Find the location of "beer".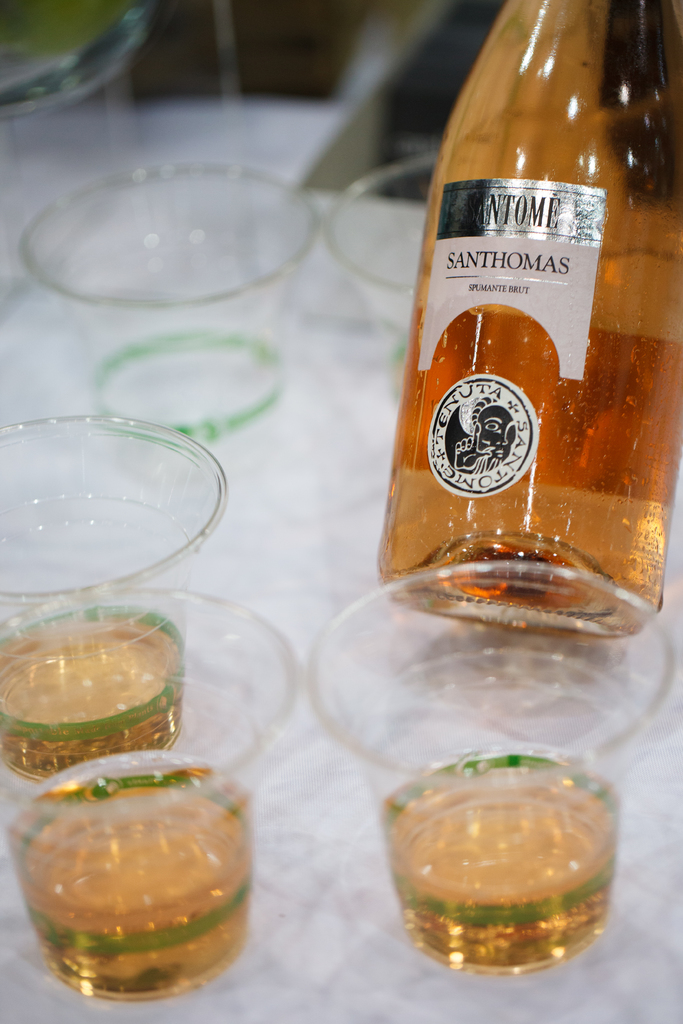
Location: [x1=372, y1=756, x2=620, y2=977].
